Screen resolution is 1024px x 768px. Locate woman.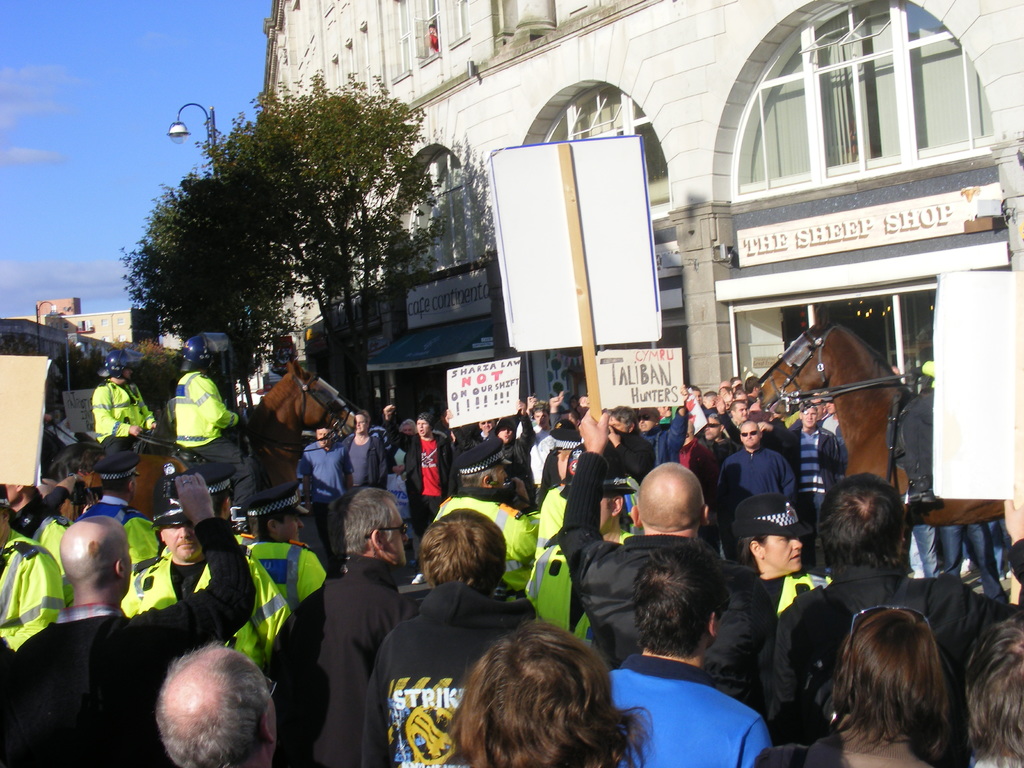
region(732, 492, 824, 618).
